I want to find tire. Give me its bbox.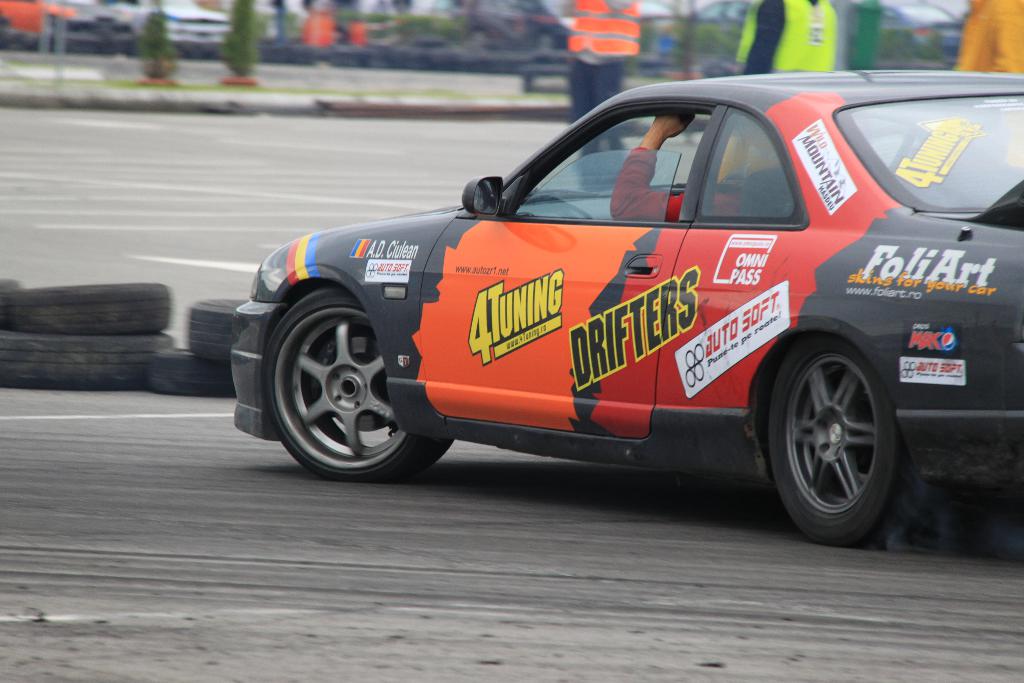
{"x1": 0, "y1": 279, "x2": 173, "y2": 340}.
